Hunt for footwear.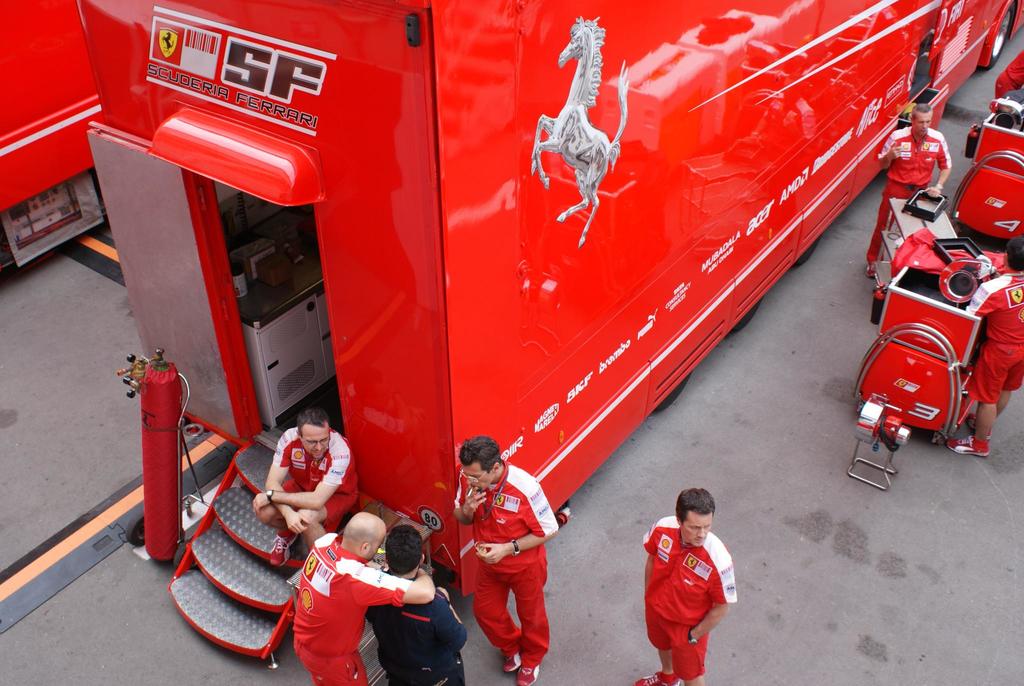
Hunted down at l=970, t=414, r=989, b=440.
